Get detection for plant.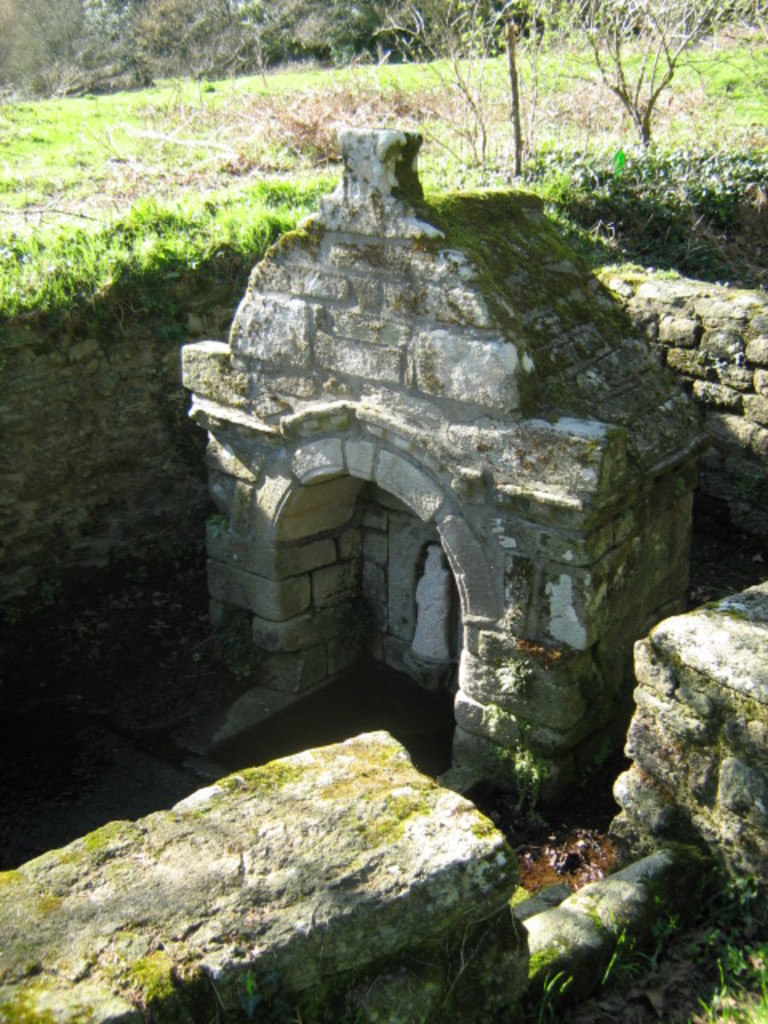
Detection: locate(570, 902, 766, 1022).
